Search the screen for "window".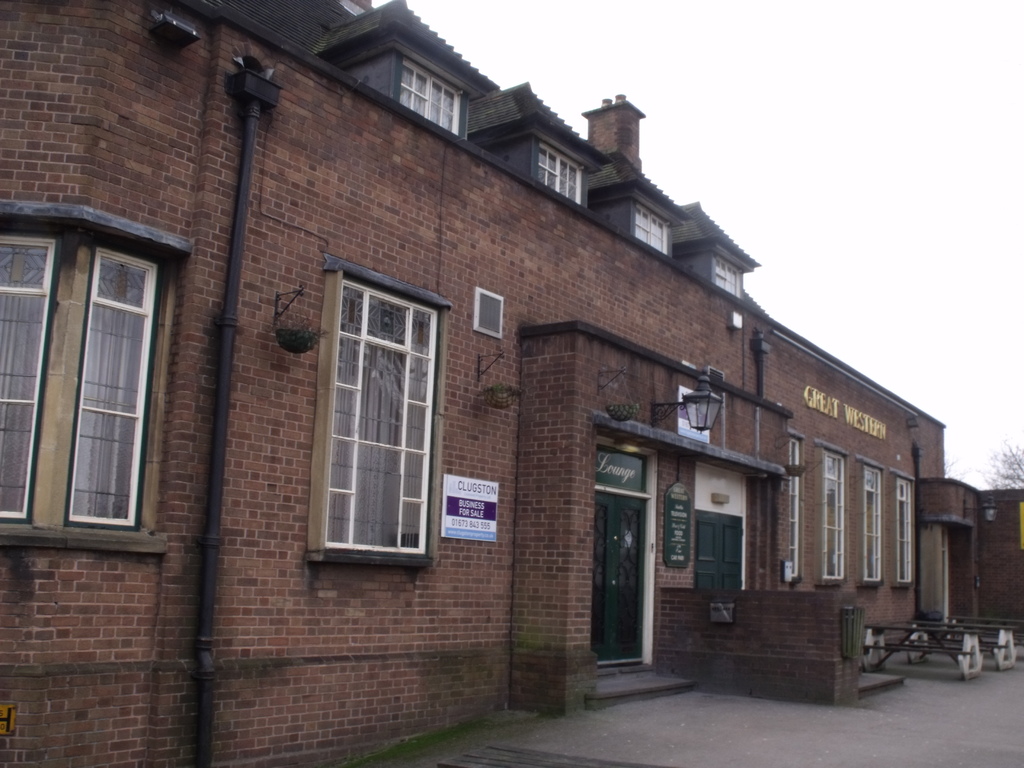
Found at <box>395,51,468,138</box>.
